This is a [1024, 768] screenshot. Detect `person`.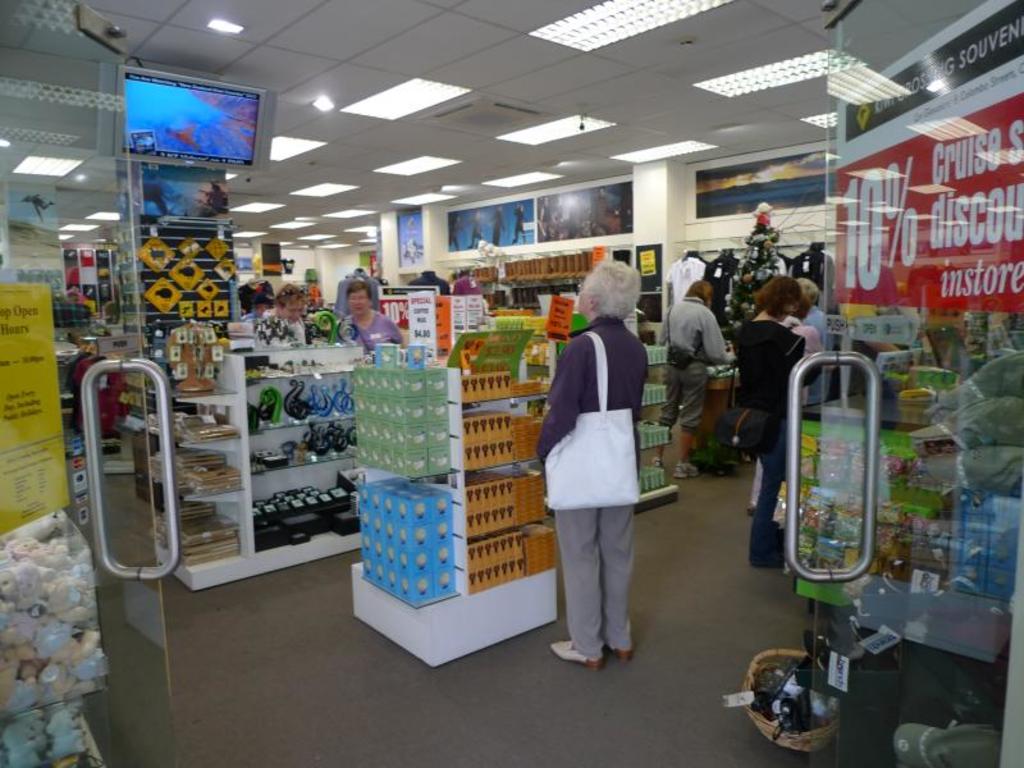
Rect(540, 251, 660, 681).
